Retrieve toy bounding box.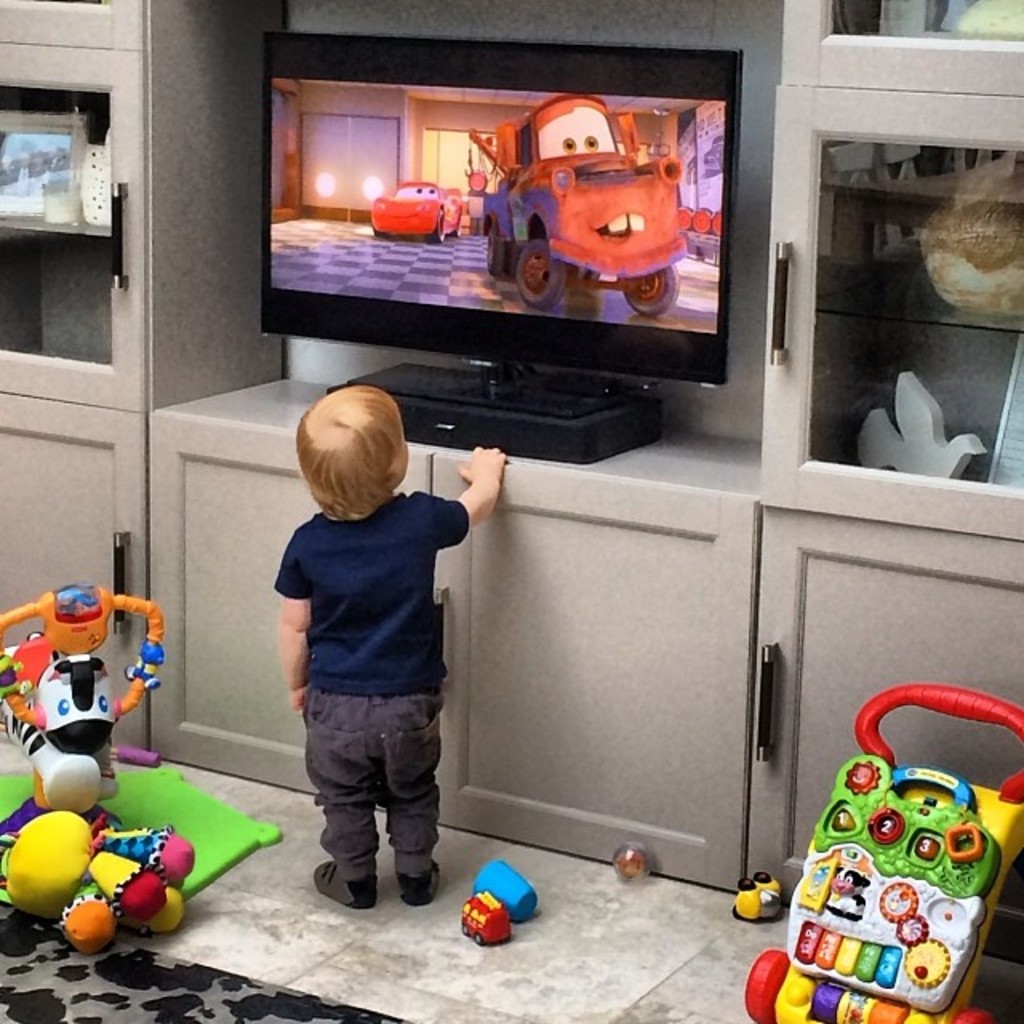
Bounding box: x1=371, y1=178, x2=470, y2=243.
